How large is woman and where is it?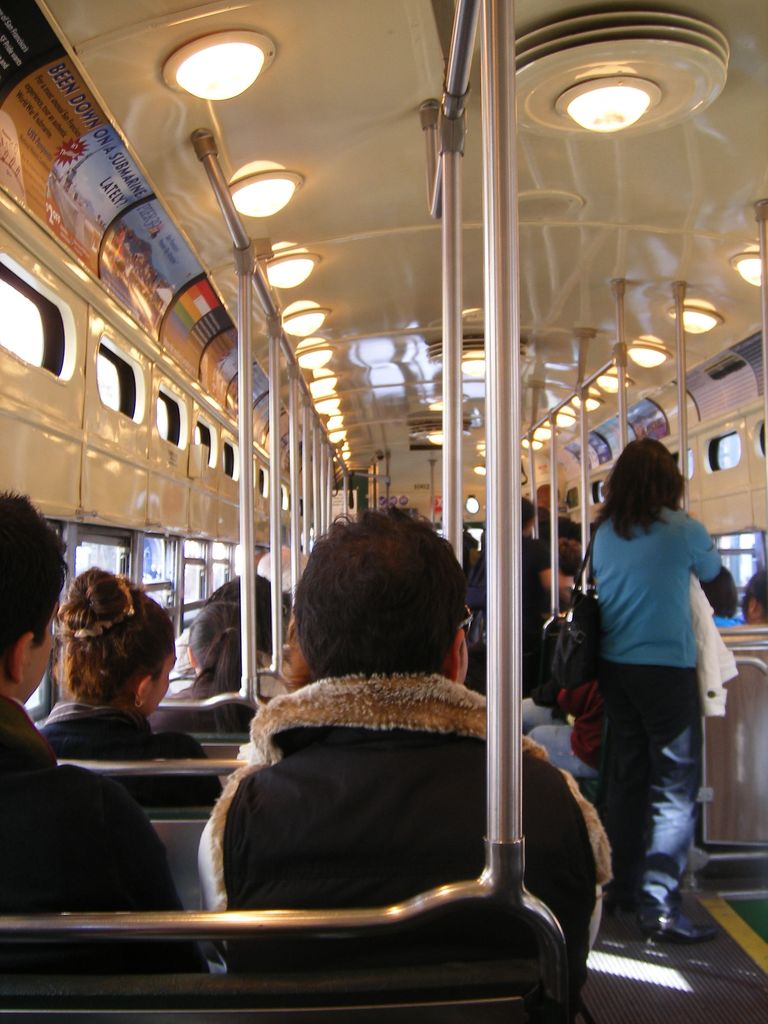
Bounding box: rect(554, 413, 739, 951).
